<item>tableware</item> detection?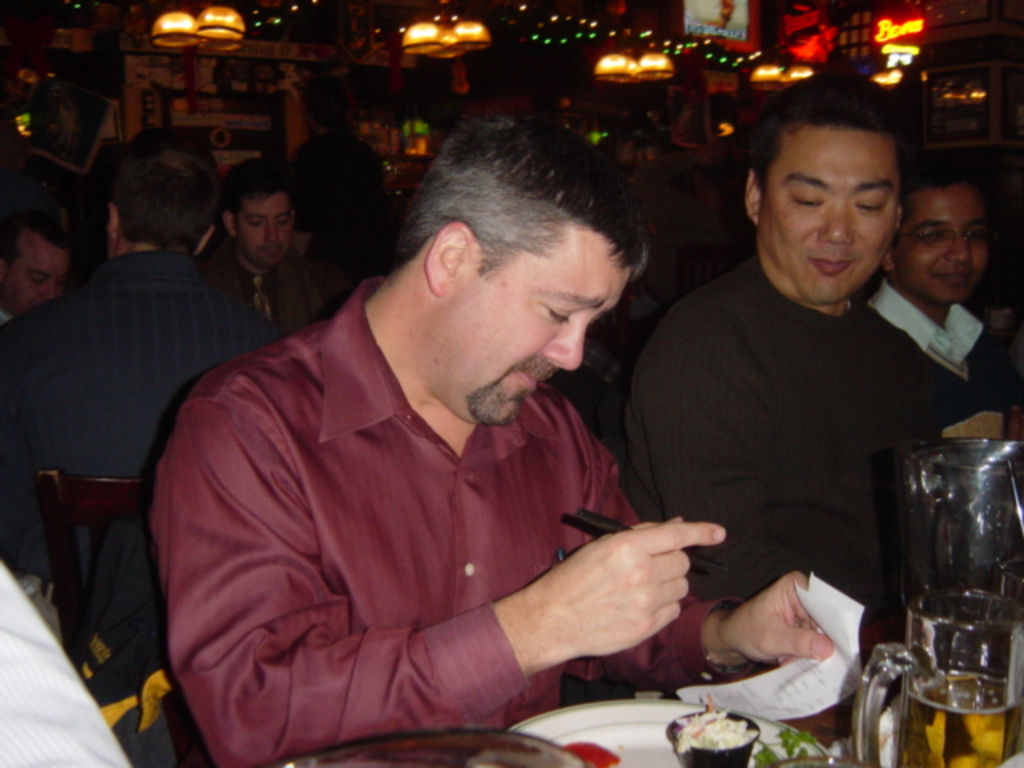
Rect(669, 709, 758, 766)
